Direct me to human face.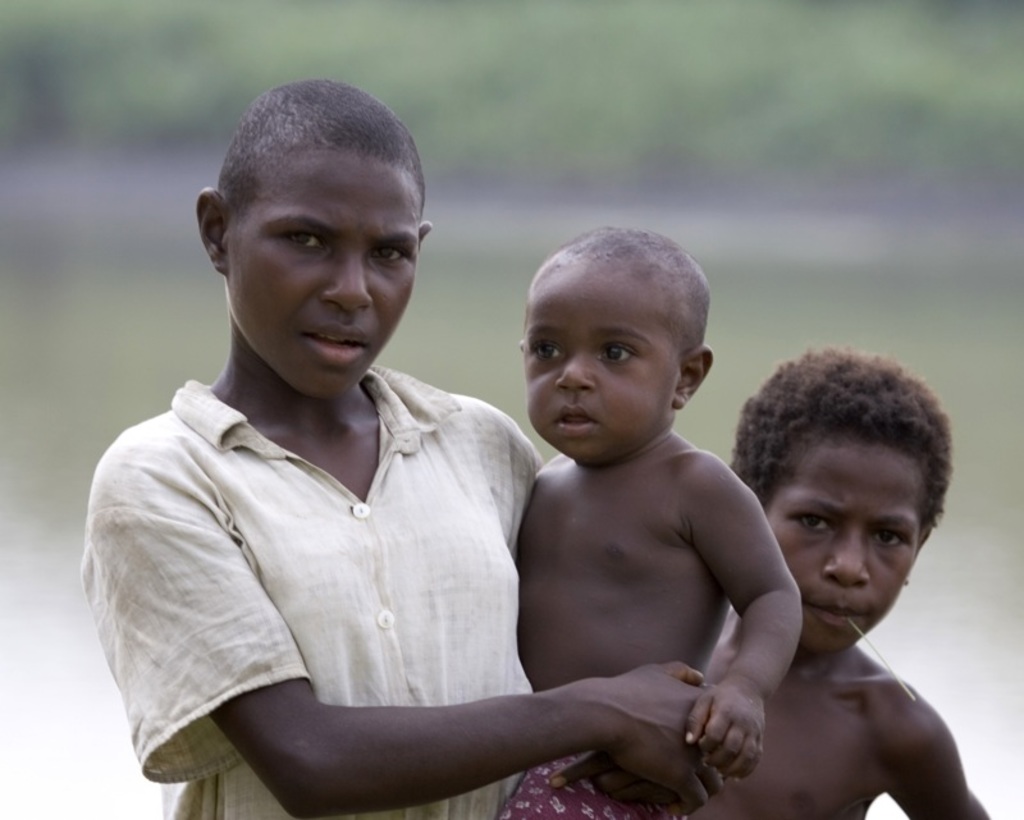
Direction: [762, 450, 923, 646].
